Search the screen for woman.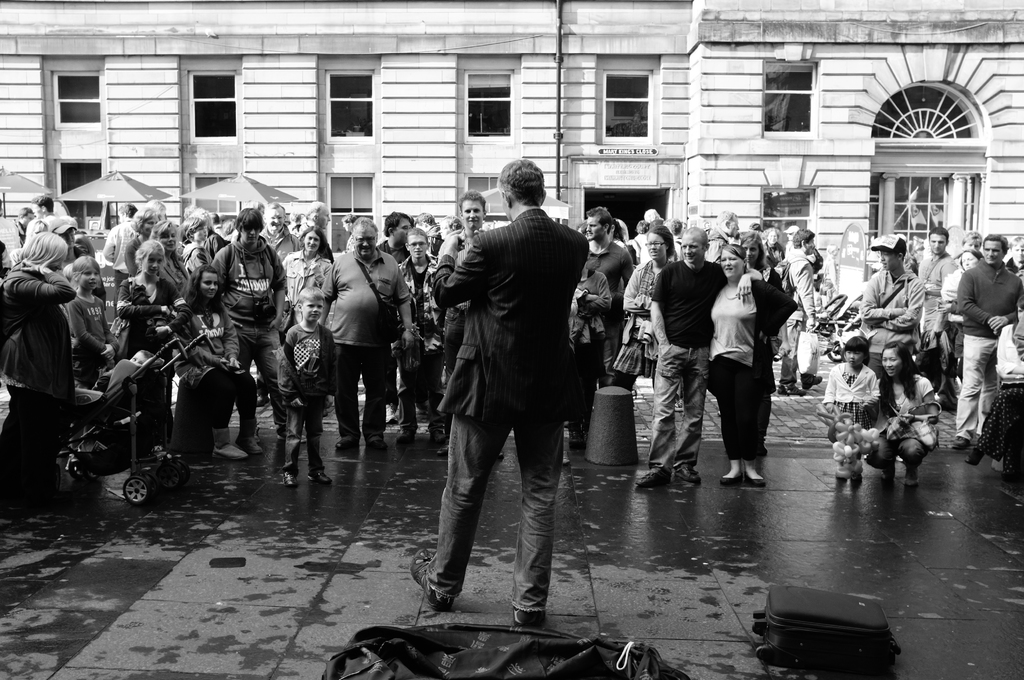
Found at <box>991,298,1023,382</box>.
